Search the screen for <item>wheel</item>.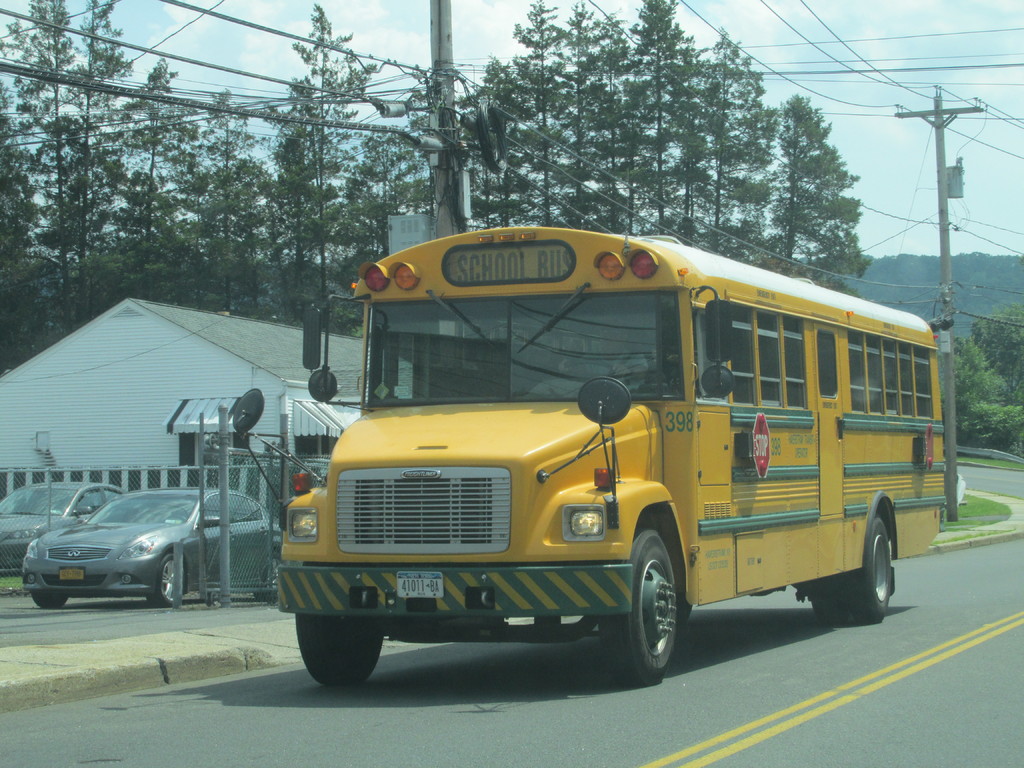
Found at bbox=(844, 514, 892, 623).
